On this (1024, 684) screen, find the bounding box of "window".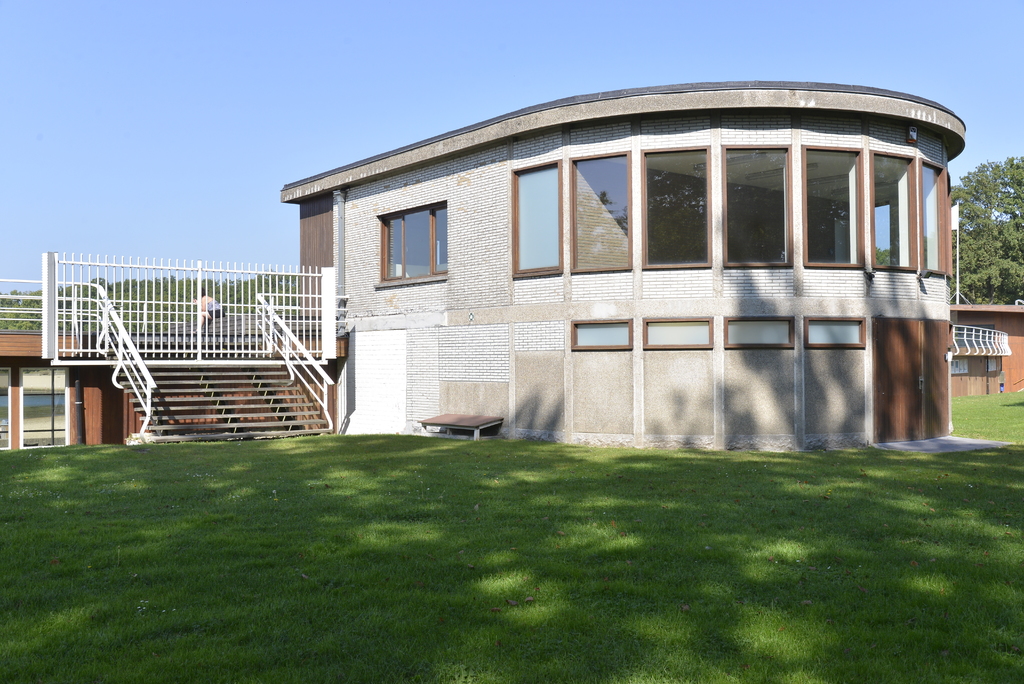
Bounding box: x1=575 y1=151 x2=632 y2=272.
